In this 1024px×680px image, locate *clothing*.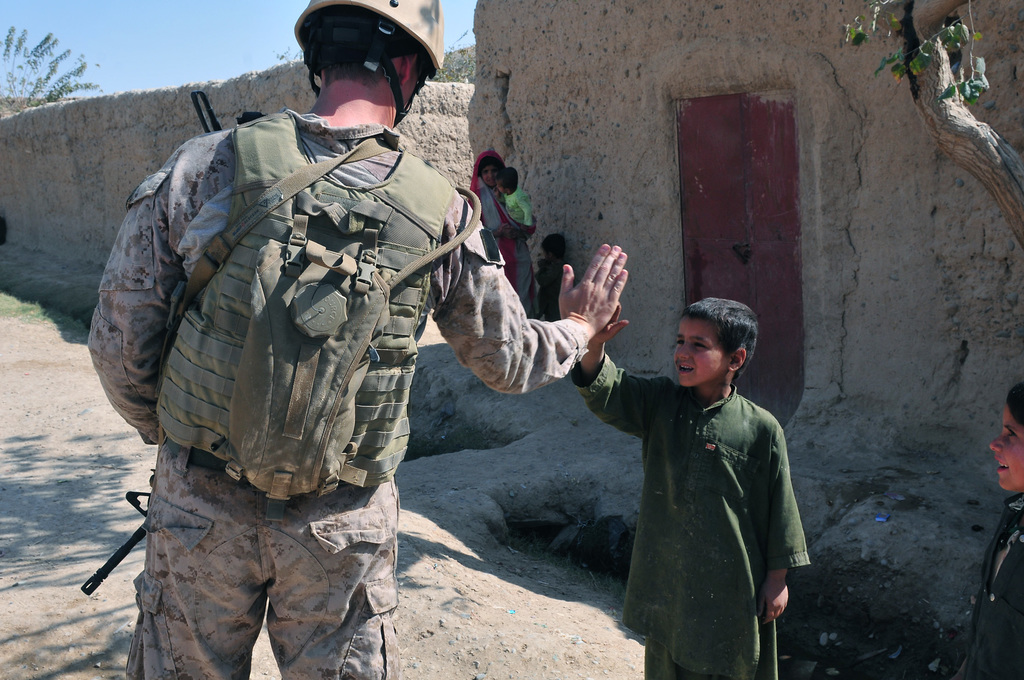
Bounding box: <box>957,505,1023,677</box>.
